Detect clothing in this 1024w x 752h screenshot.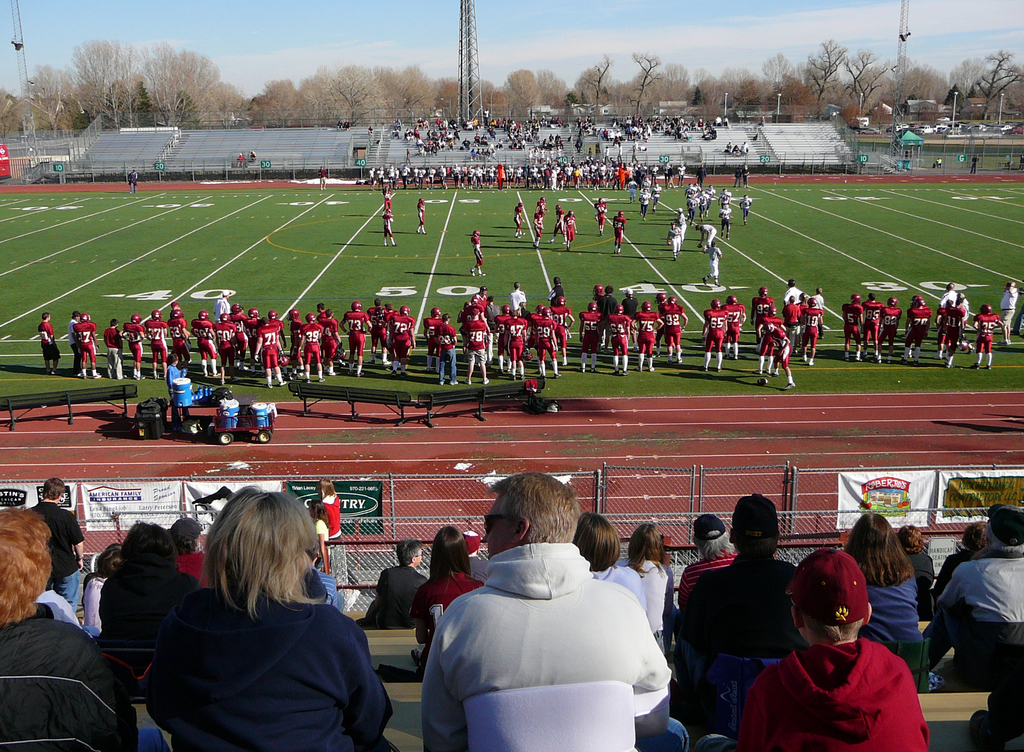
Detection: bbox(725, 299, 746, 346).
